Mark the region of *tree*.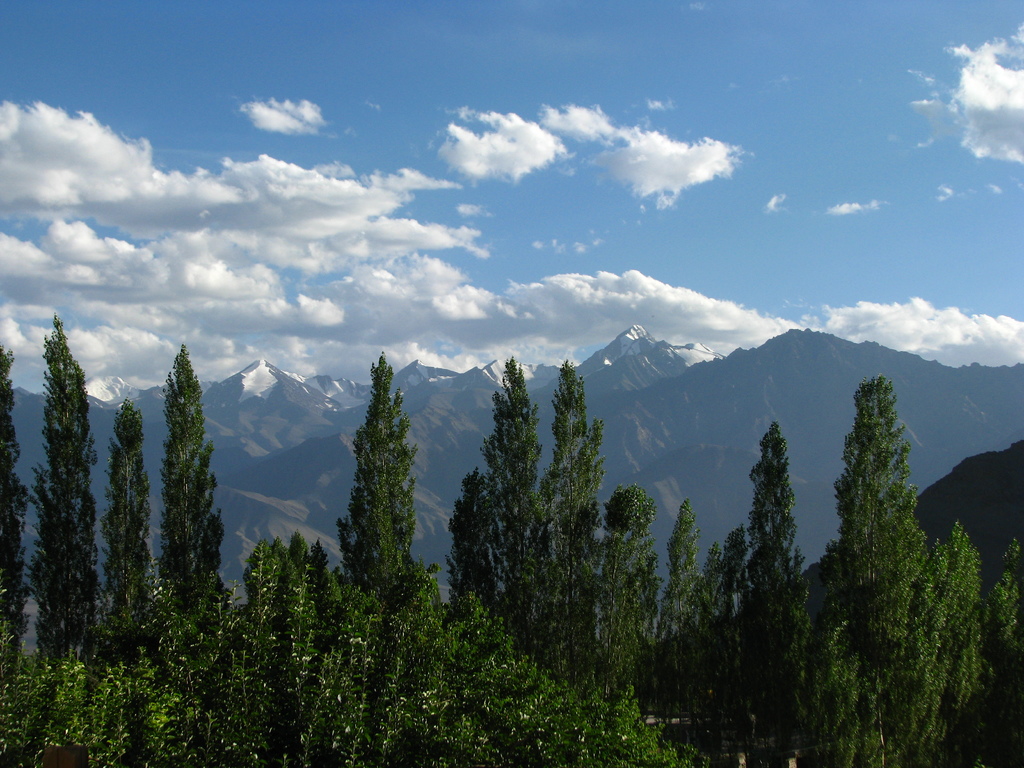
Region: [102, 390, 167, 651].
